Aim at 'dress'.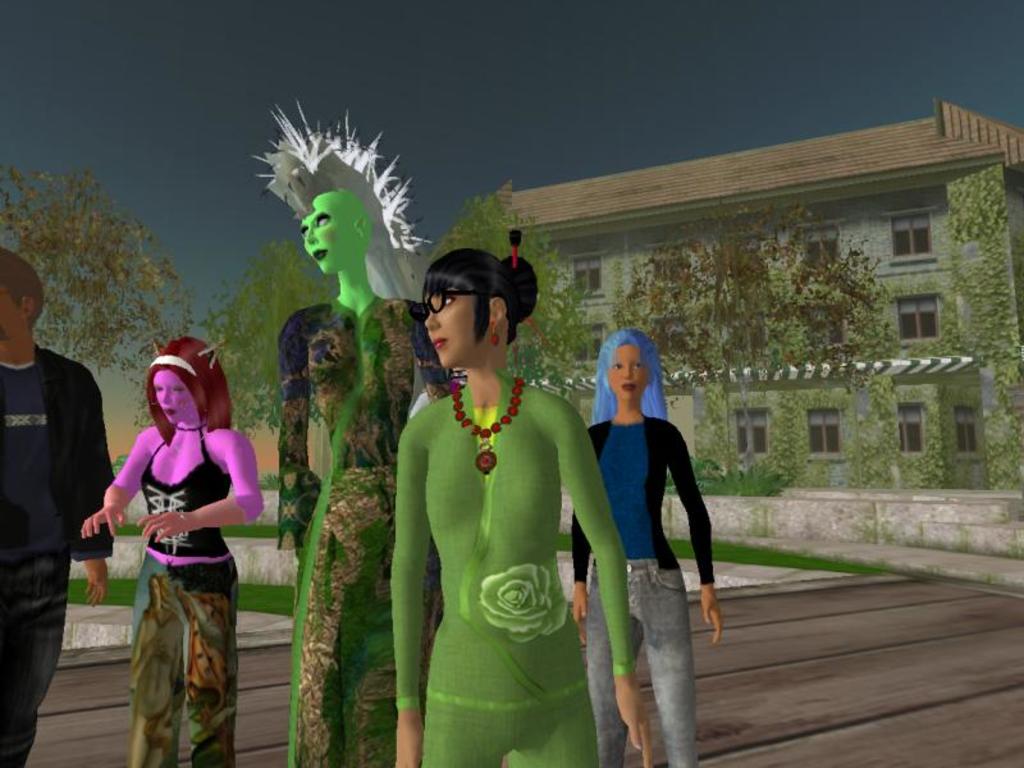
Aimed at detection(125, 424, 238, 767).
